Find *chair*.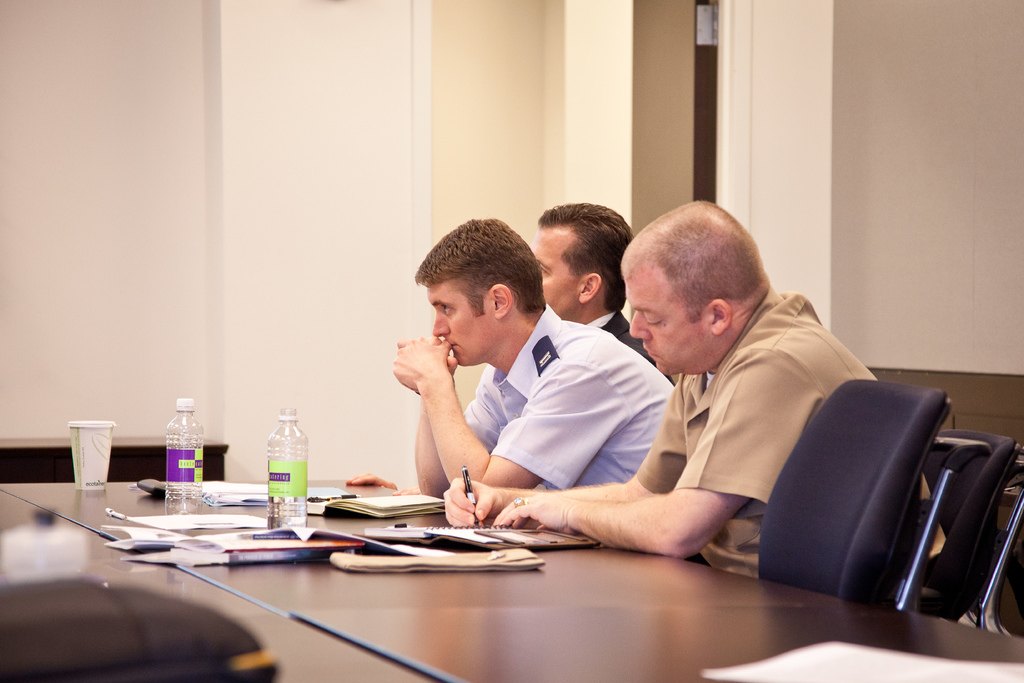
box(920, 429, 1023, 636).
